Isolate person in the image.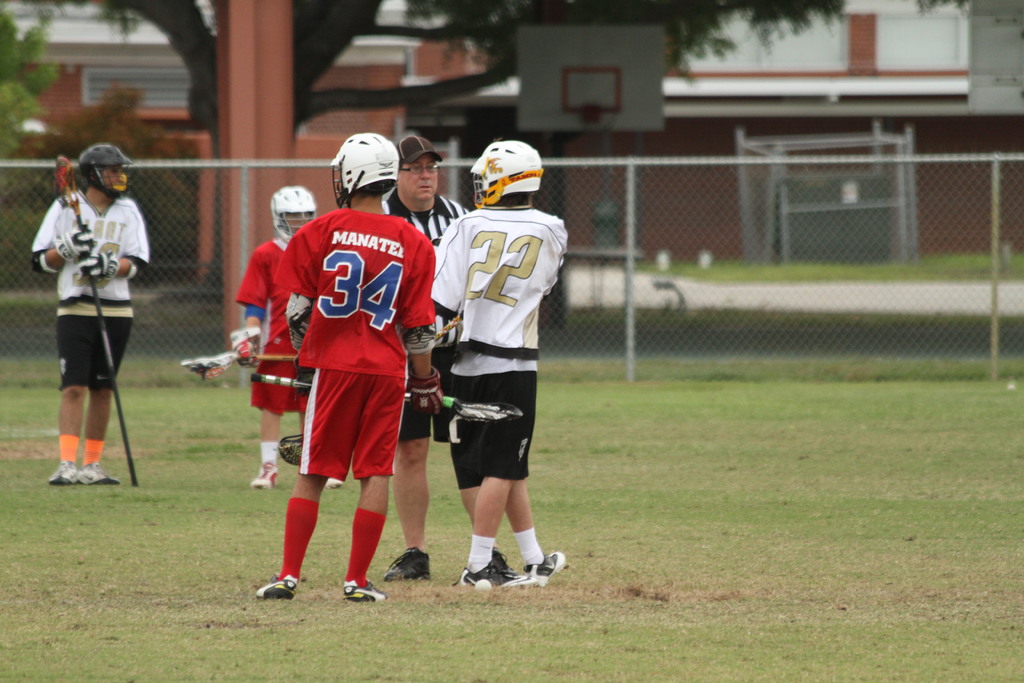
Isolated region: left=38, top=132, right=147, bottom=508.
